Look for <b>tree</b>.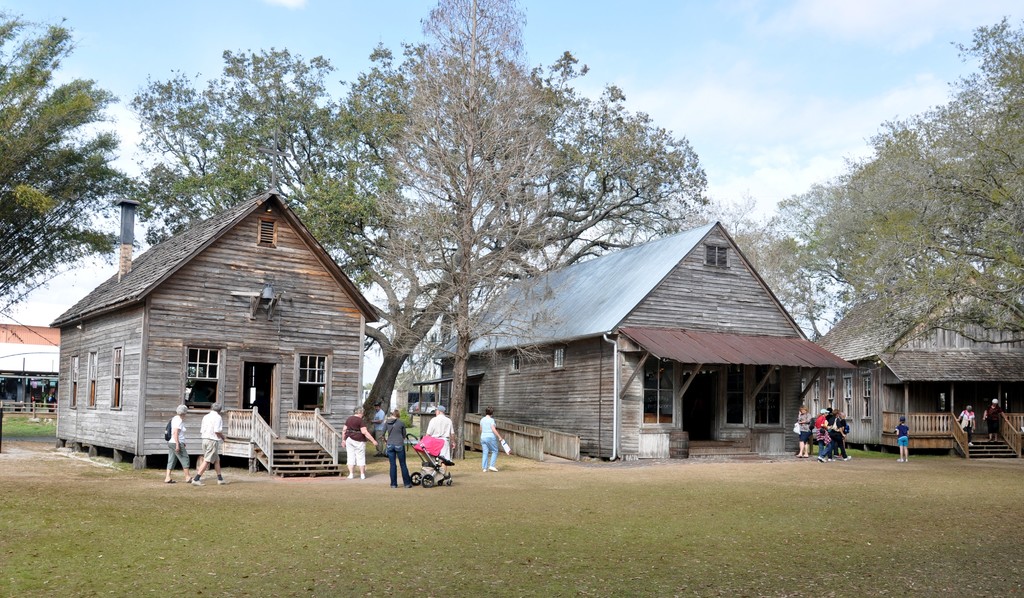
Found: crop(719, 202, 835, 335).
